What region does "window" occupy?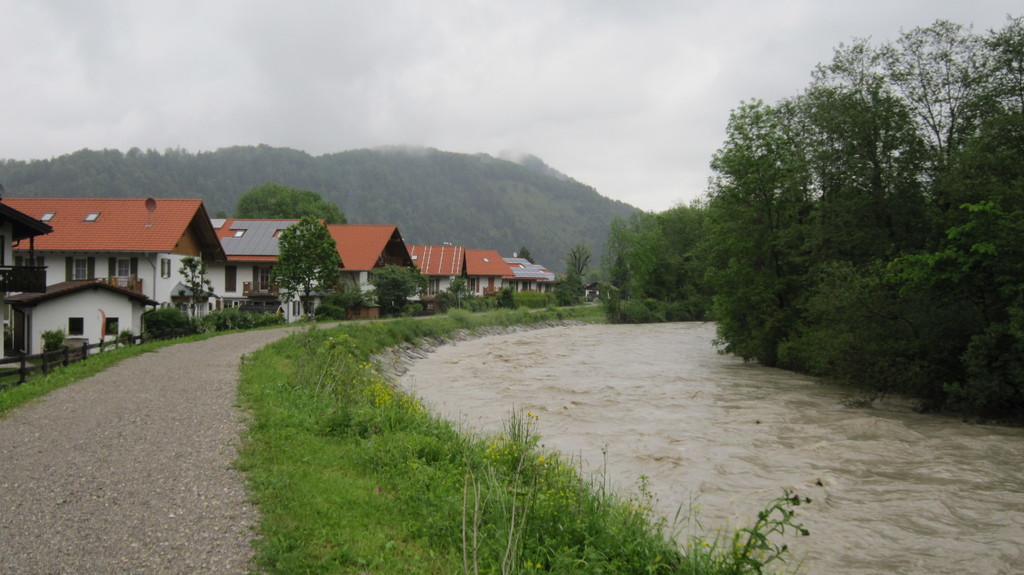
x1=84 y1=214 x2=99 y2=223.
